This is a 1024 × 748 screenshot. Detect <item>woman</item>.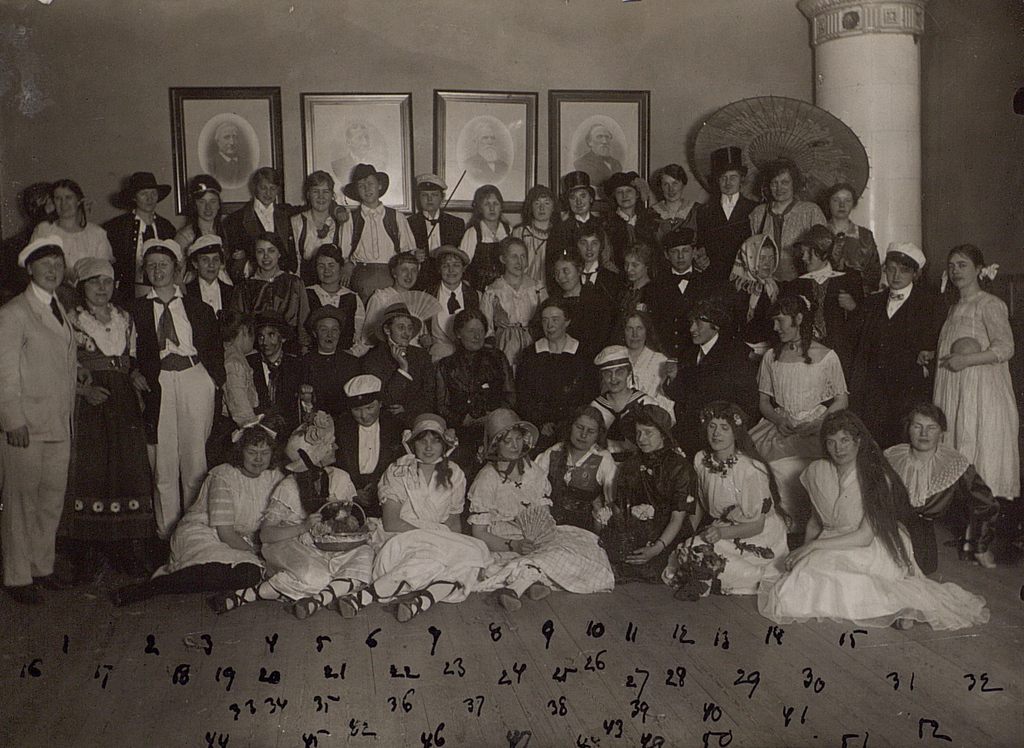
[176, 172, 223, 262].
